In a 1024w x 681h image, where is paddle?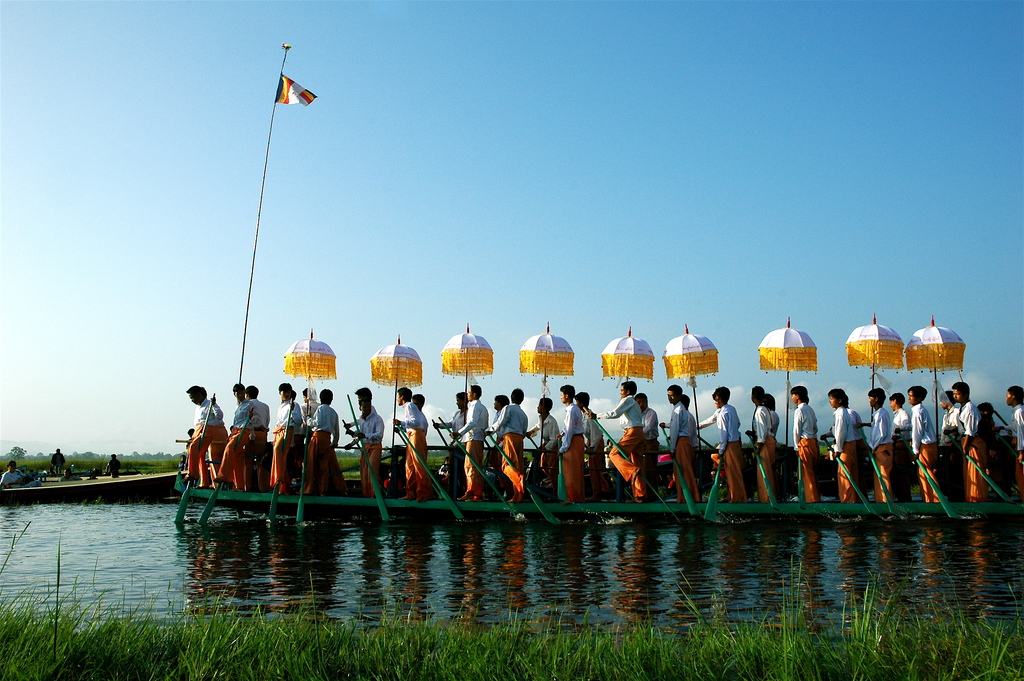
947/434/1021/509.
